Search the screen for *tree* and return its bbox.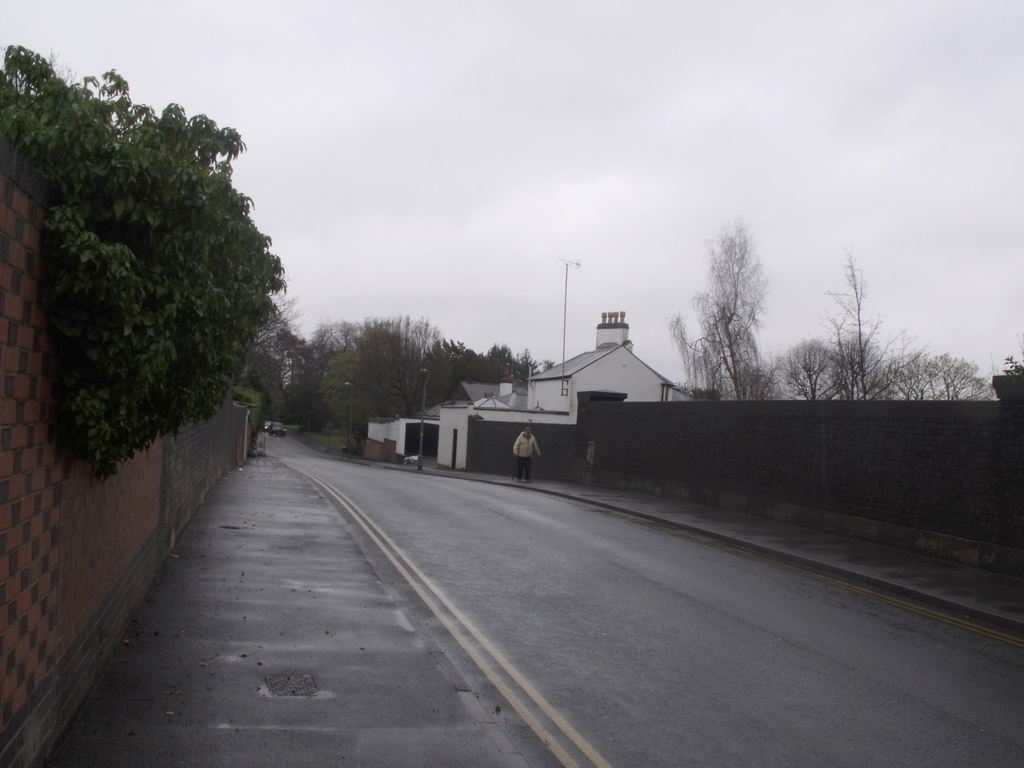
Found: (769,246,1023,414).
